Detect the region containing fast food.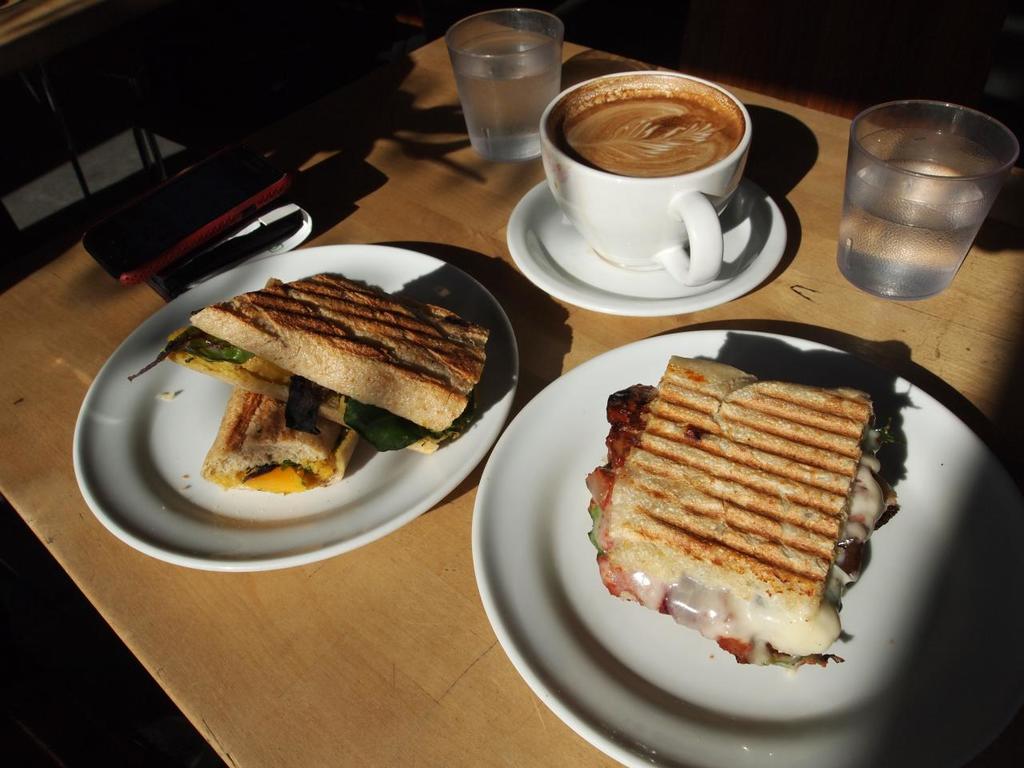
detection(583, 356, 898, 666).
